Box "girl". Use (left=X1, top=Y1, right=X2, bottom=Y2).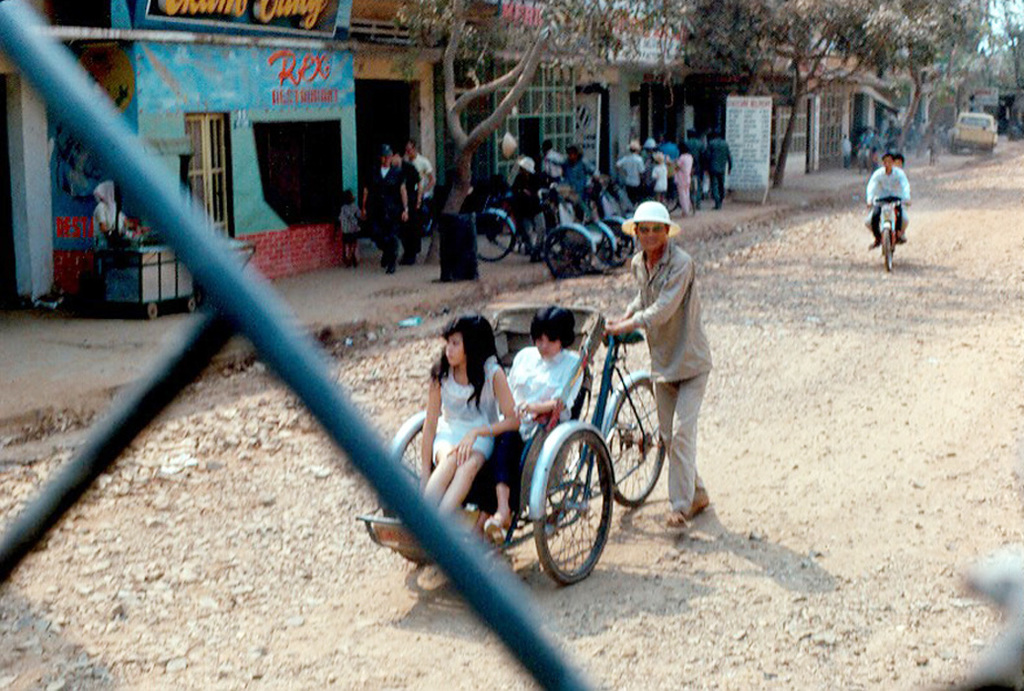
(left=466, top=301, right=584, bottom=528).
